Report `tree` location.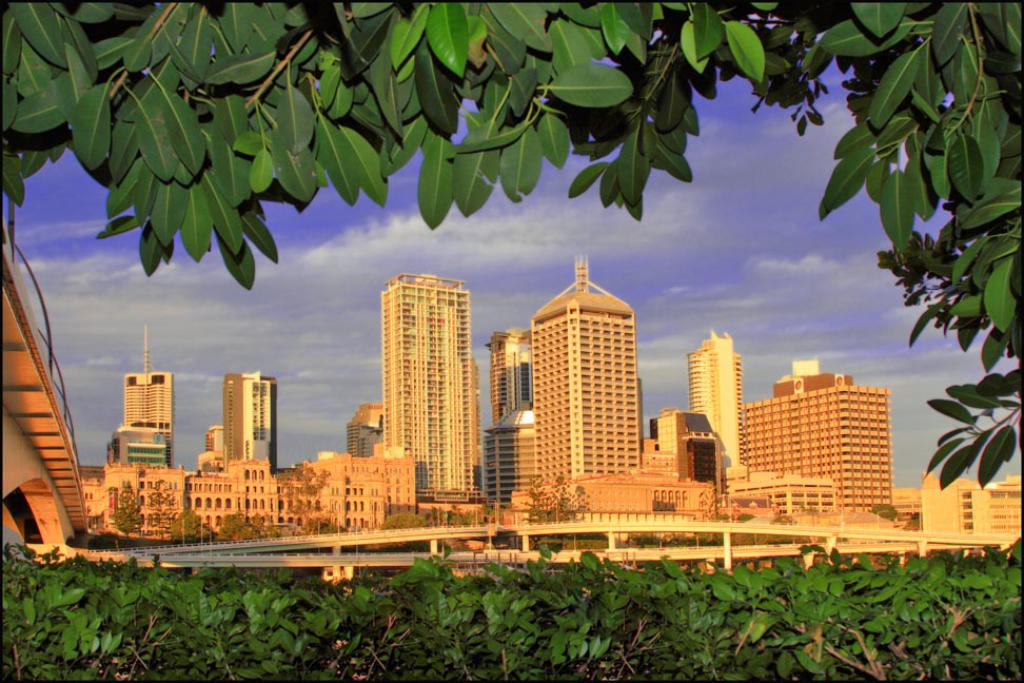
Report: (left=373, top=511, right=431, bottom=530).
